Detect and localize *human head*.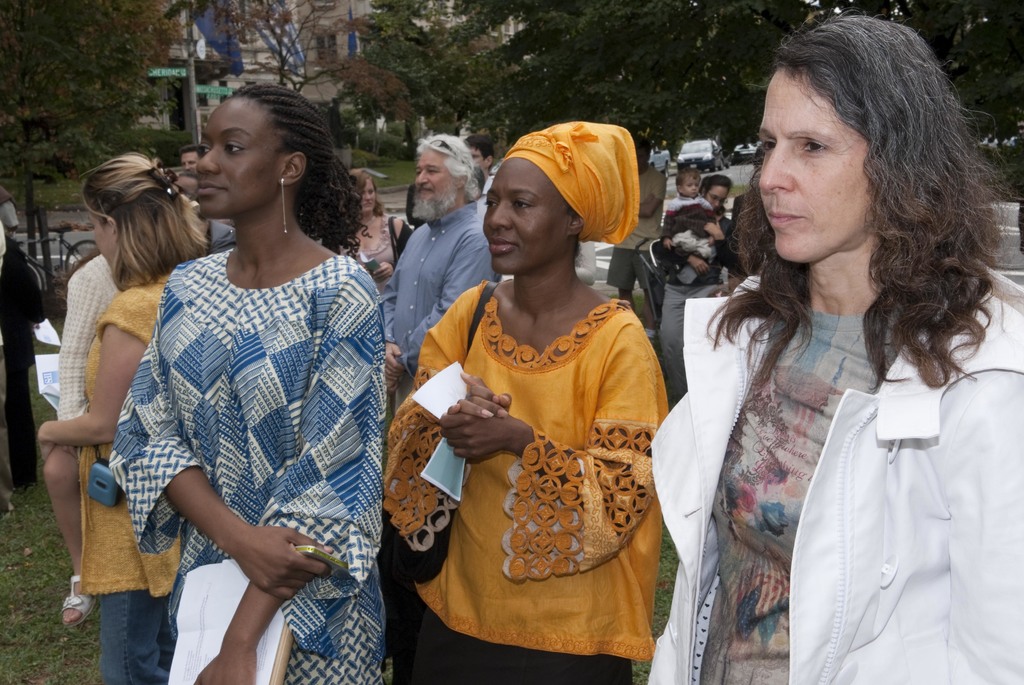
Localized at 677:171:697:197.
